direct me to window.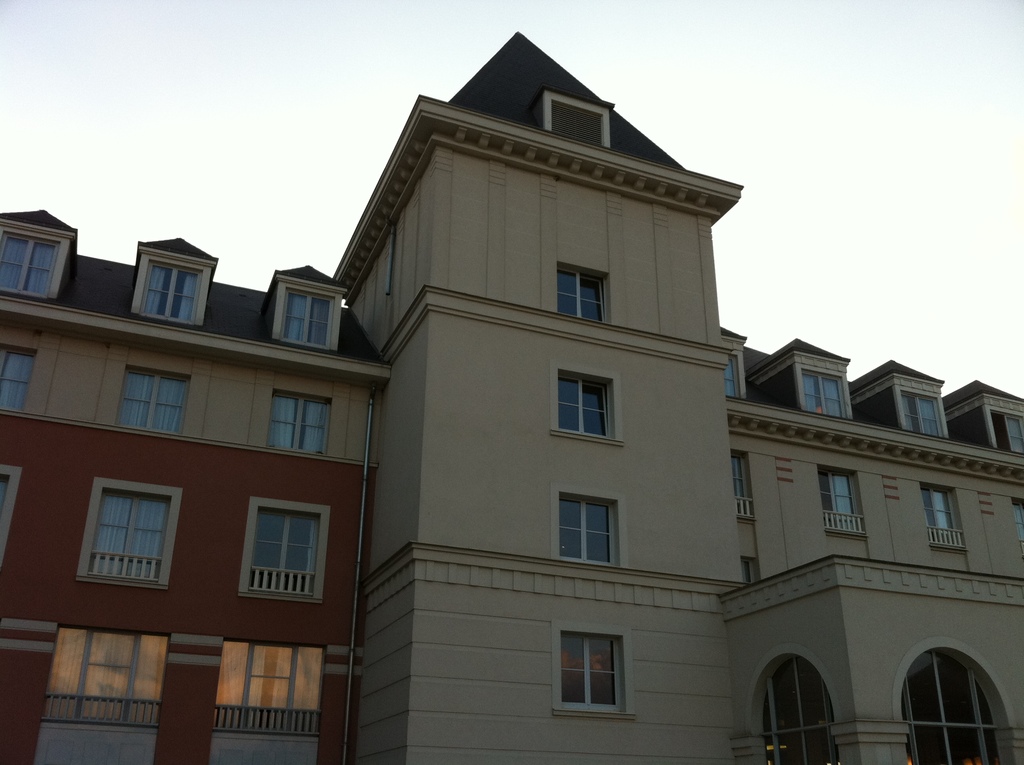
Direction: 929:482:948:548.
